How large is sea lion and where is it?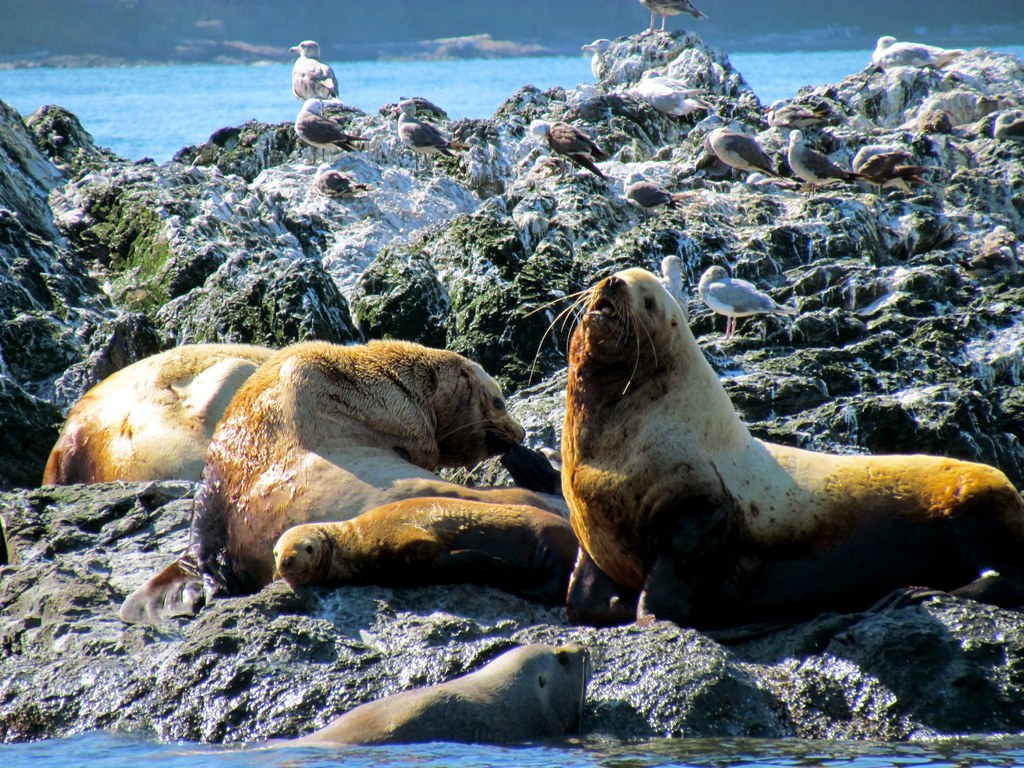
Bounding box: 119,338,566,618.
